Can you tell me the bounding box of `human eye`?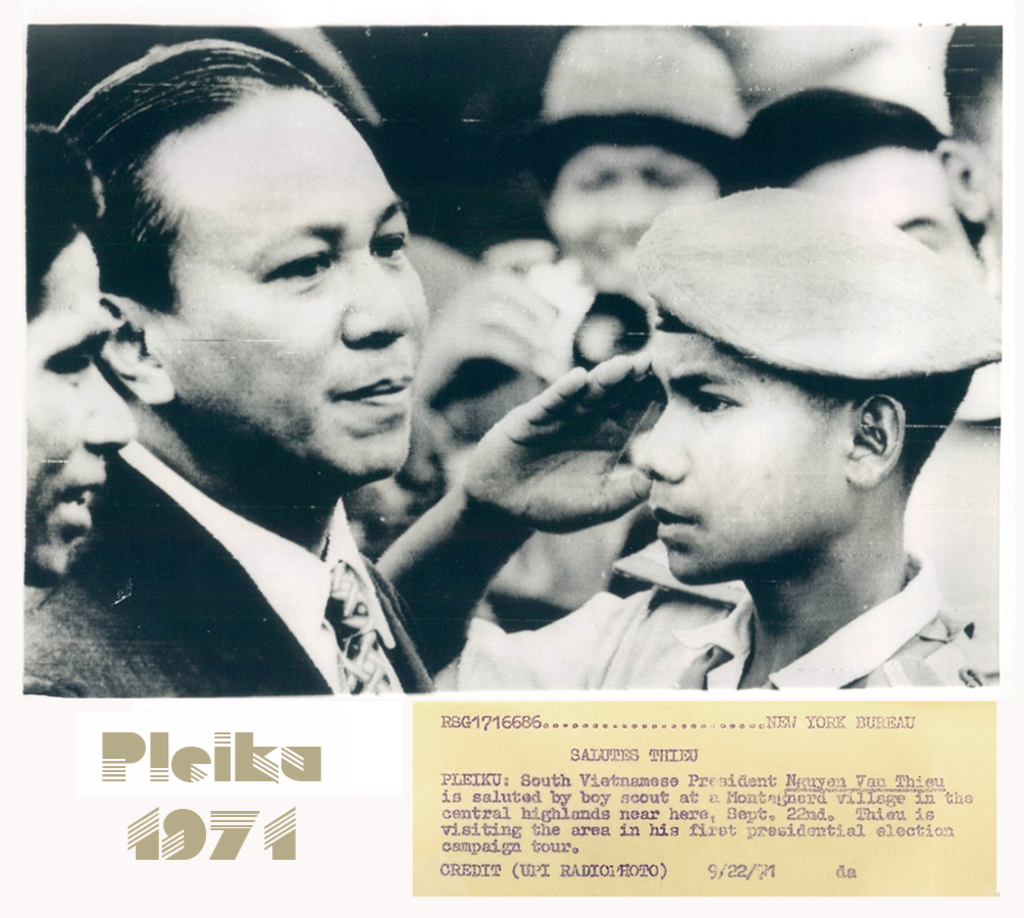
BBox(364, 223, 412, 266).
